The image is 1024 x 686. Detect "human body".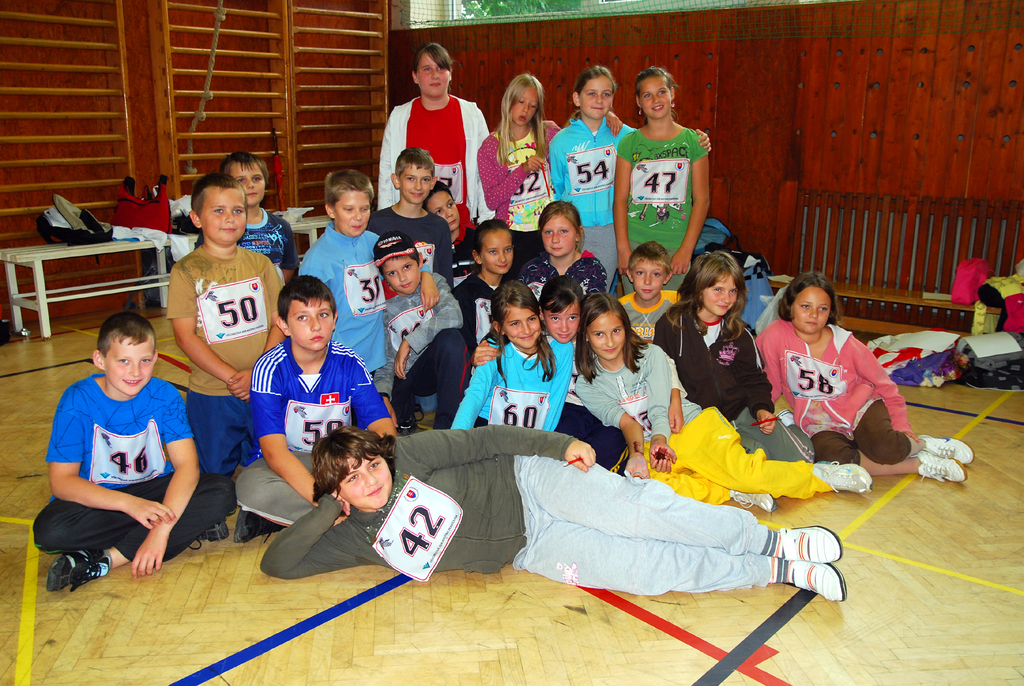
Detection: bbox(464, 347, 504, 398).
